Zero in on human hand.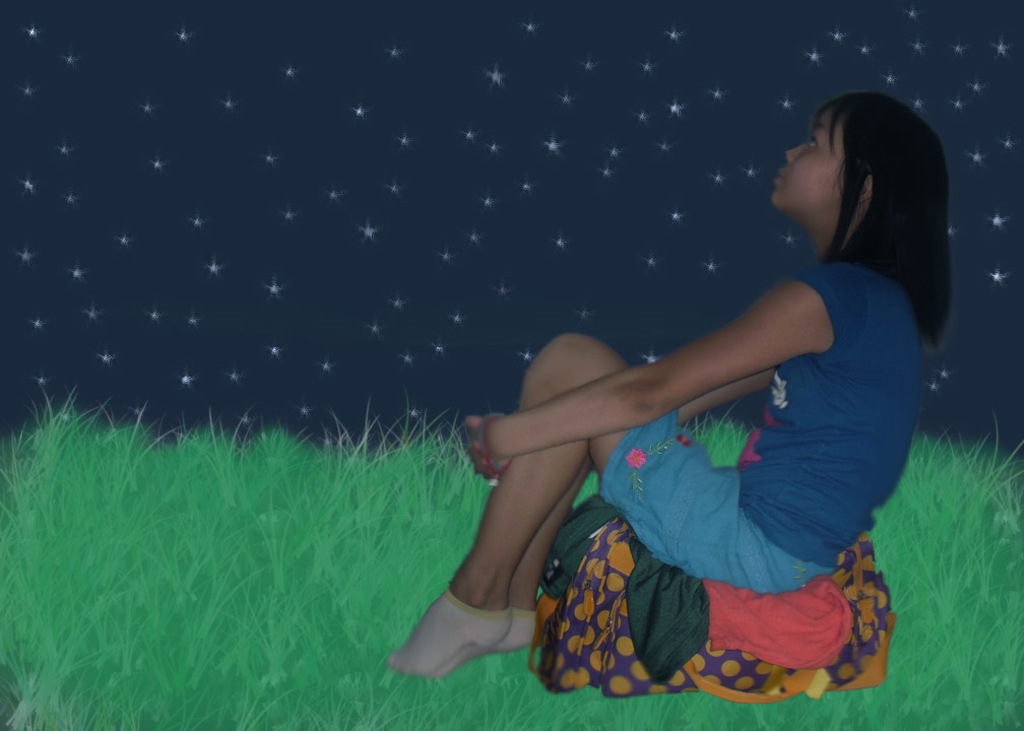
Zeroed in: bbox(462, 414, 498, 481).
